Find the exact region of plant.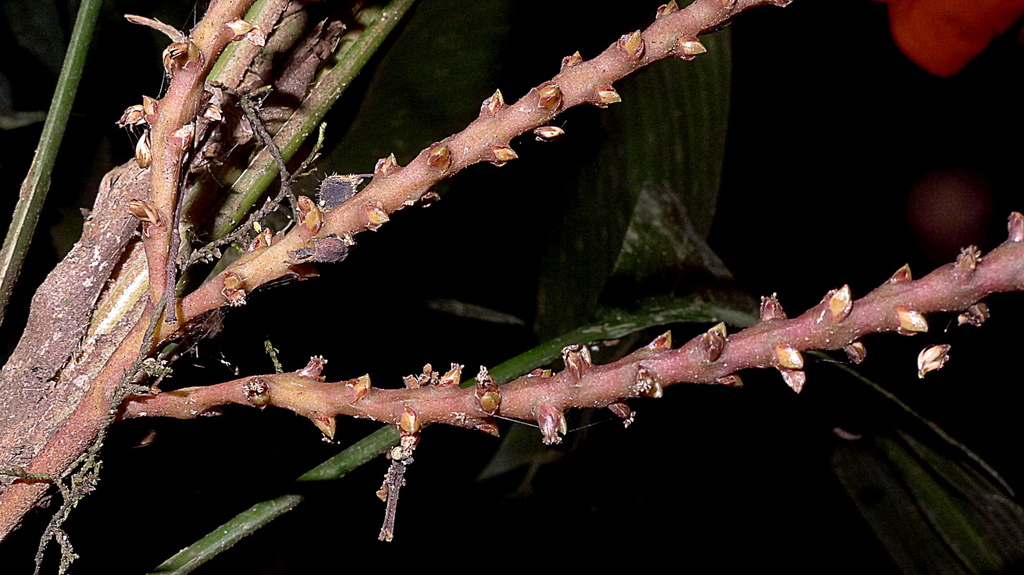
Exact region: [0,47,967,562].
